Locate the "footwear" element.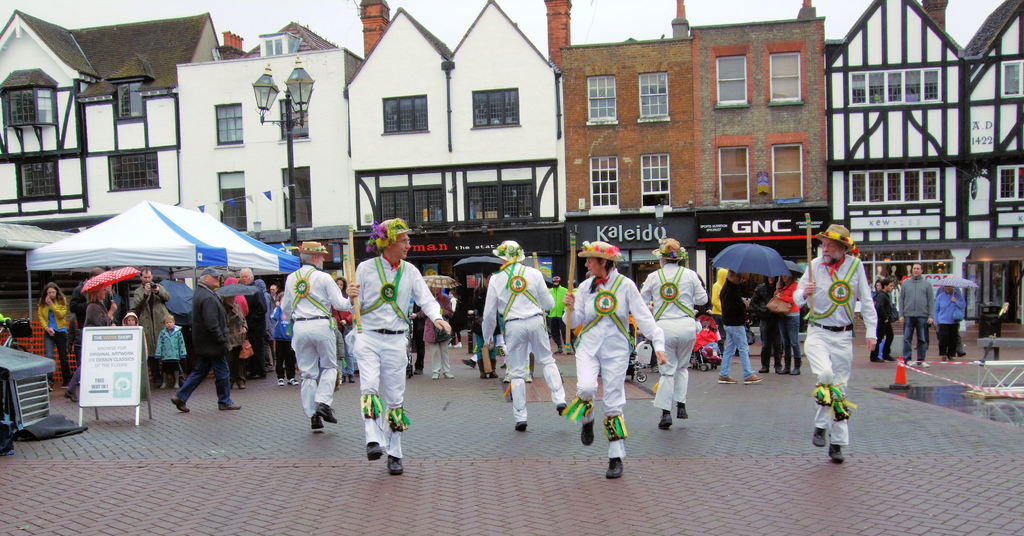
Element bbox: left=362, top=437, right=383, bottom=466.
